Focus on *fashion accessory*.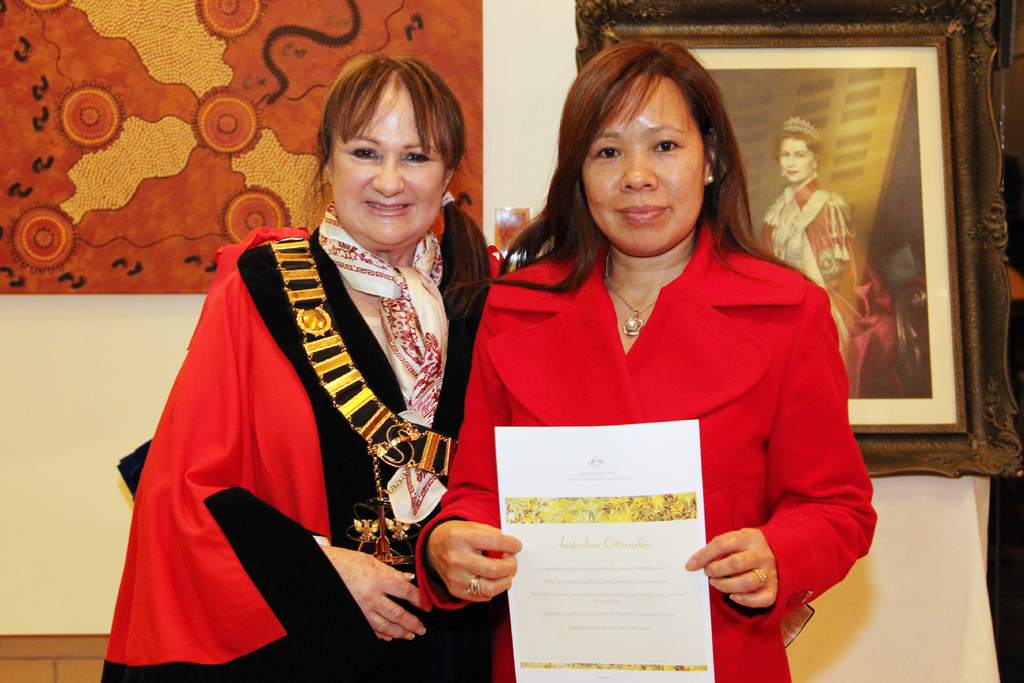
Focused at [left=467, top=574, right=482, bottom=599].
